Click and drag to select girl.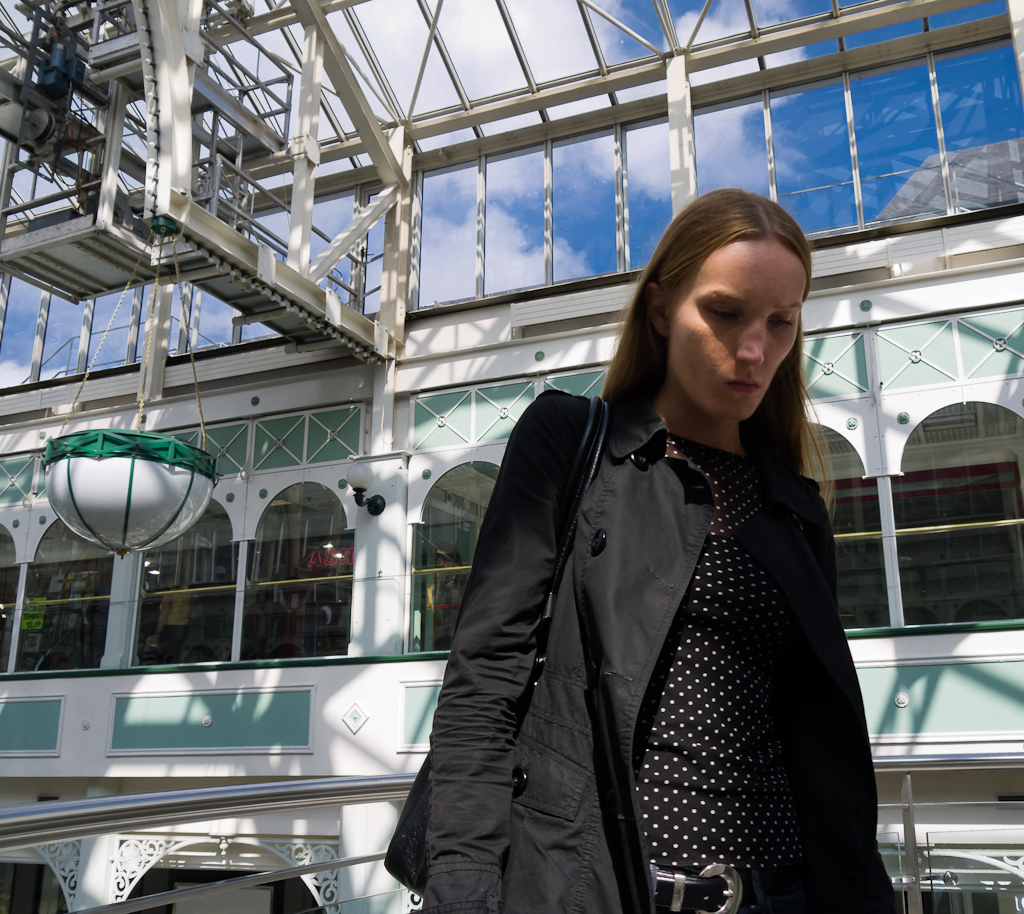
Selection: select_region(382, 180, 913, 912).
